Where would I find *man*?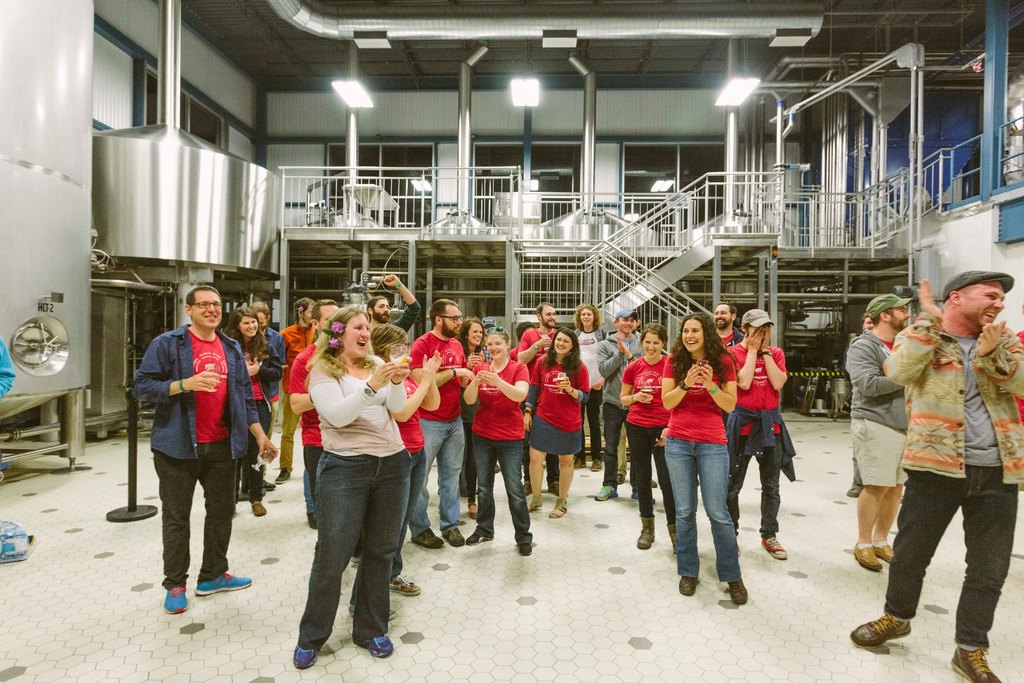
At <region>0, 334, 15, 404</region>.
